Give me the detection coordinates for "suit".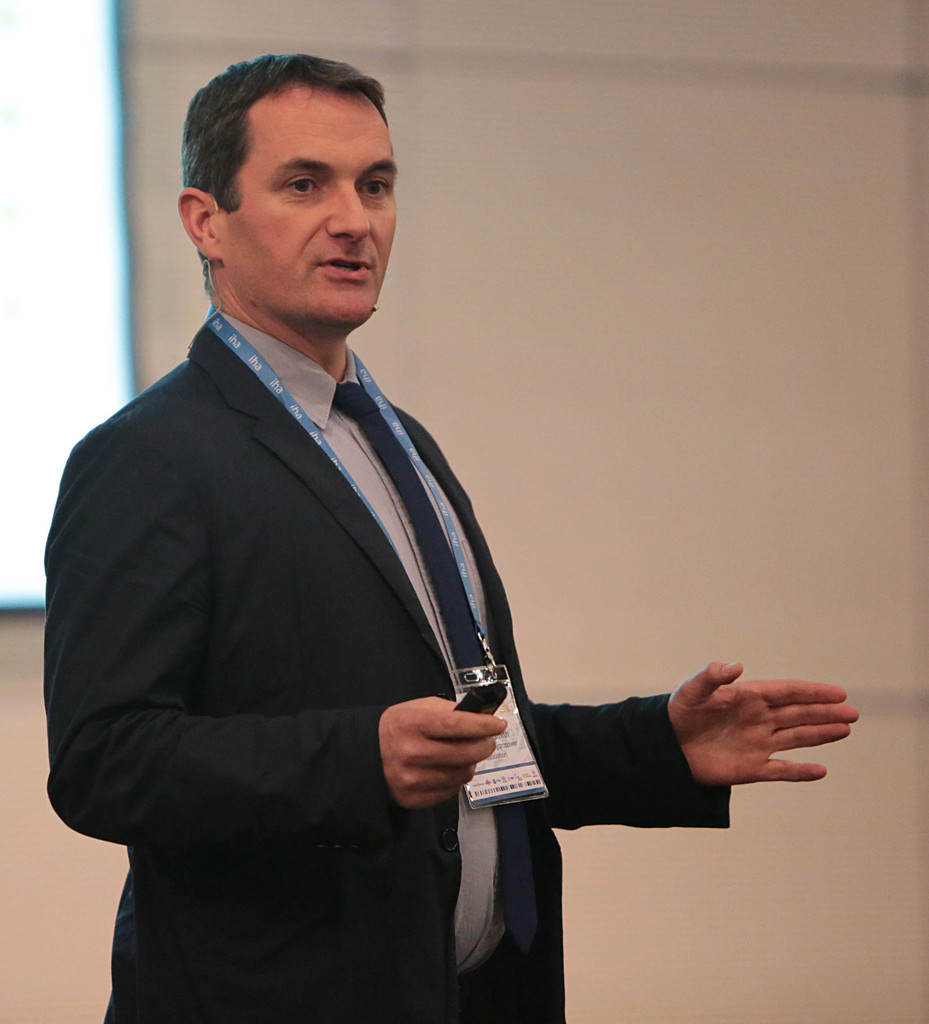
(14, 341, 674, 961).
